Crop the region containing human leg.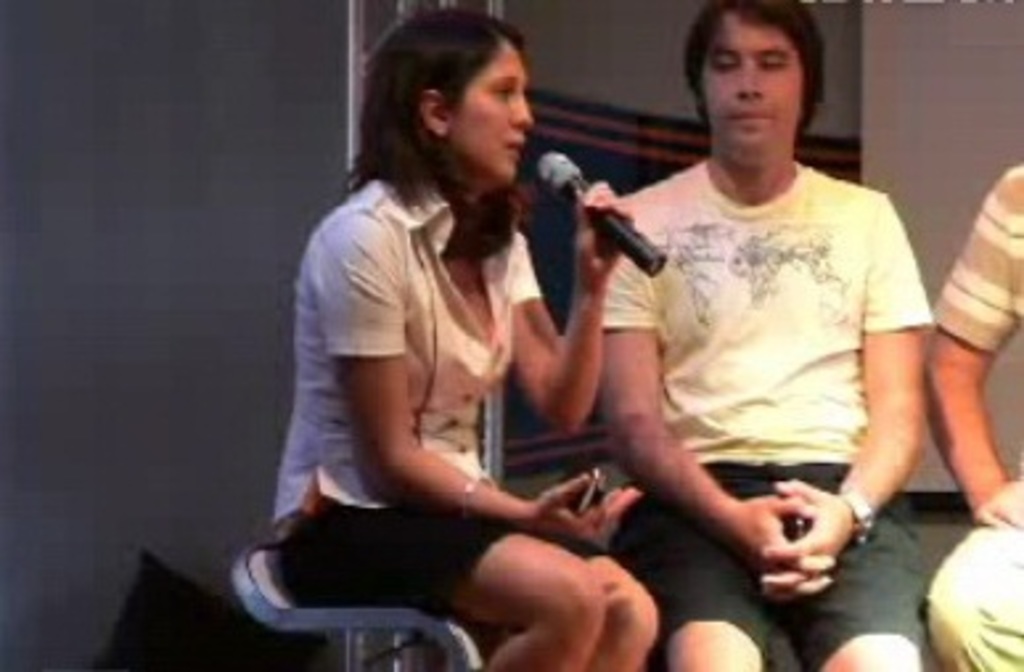
Crop region: x1=542 y1=529 x2=651 y2=669.
